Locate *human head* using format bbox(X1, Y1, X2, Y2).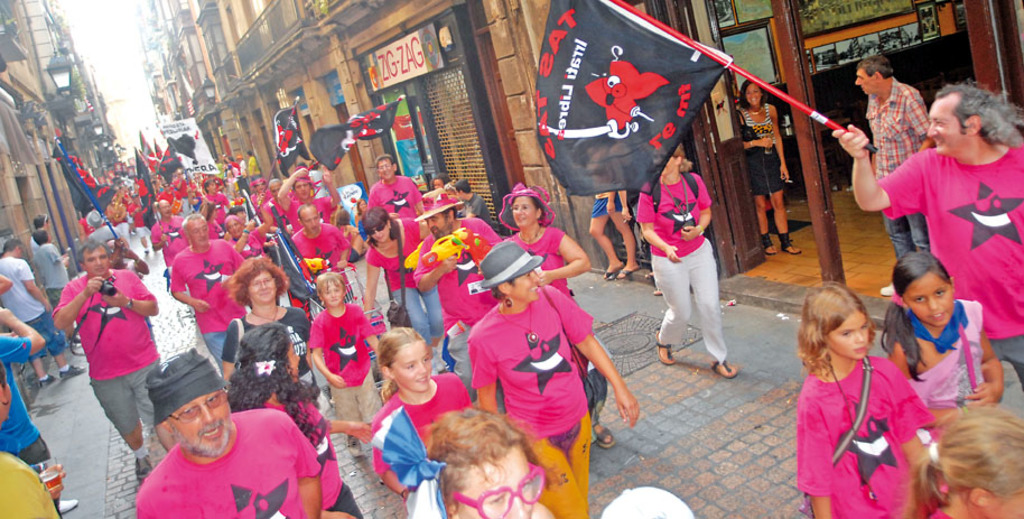
bbox(30, 231, 45, 243).
